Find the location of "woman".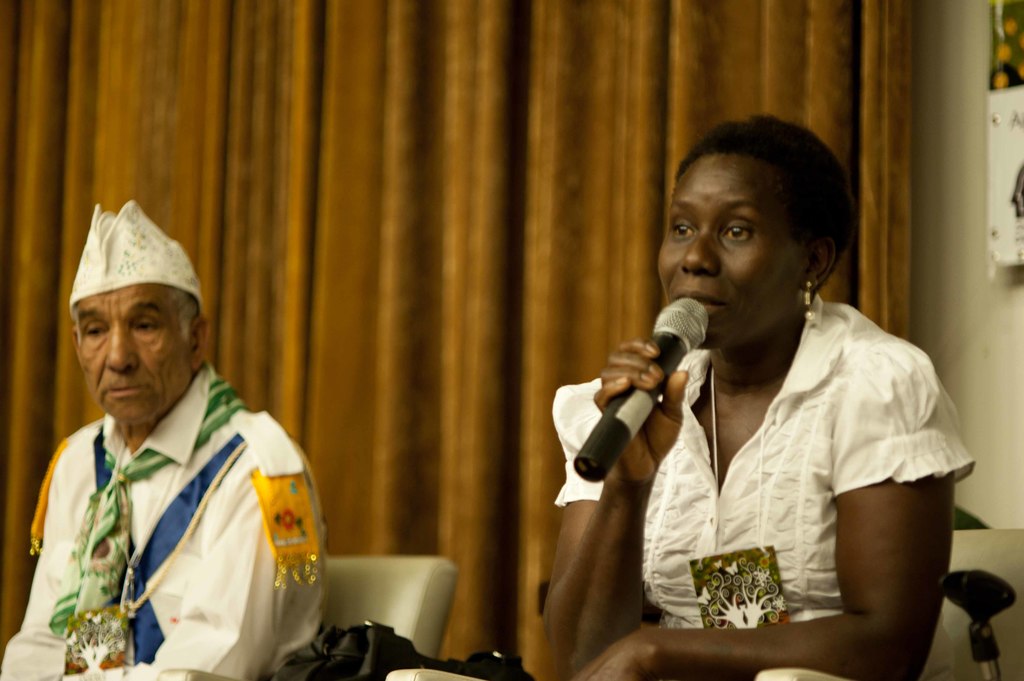
Location: 563,88,952,670.
